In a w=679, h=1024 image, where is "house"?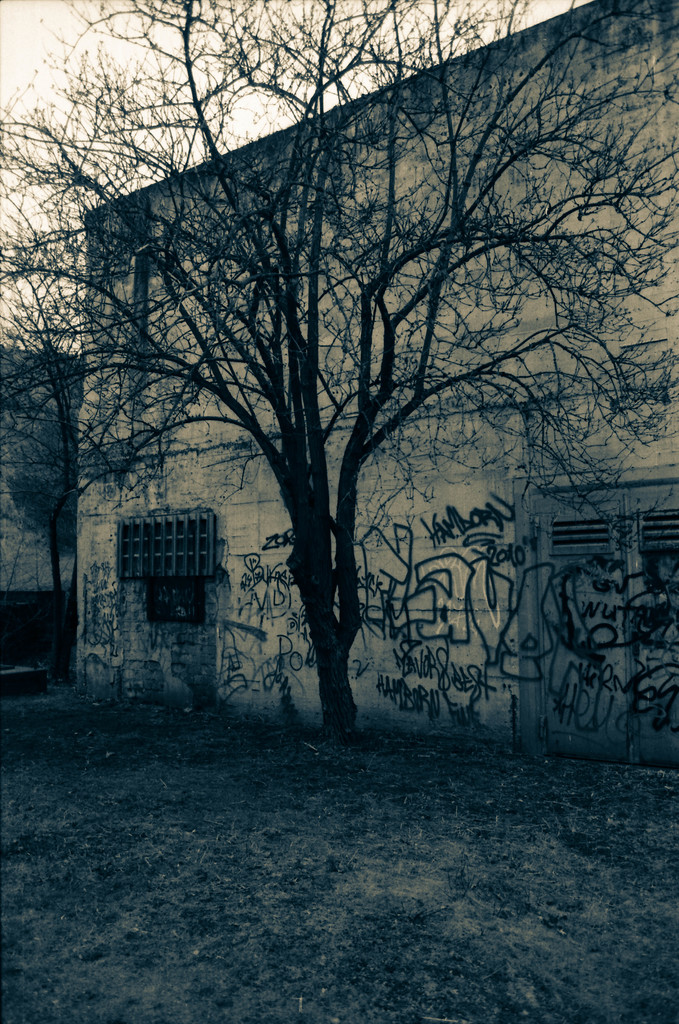
Rect(24, 76, 644, 777).
